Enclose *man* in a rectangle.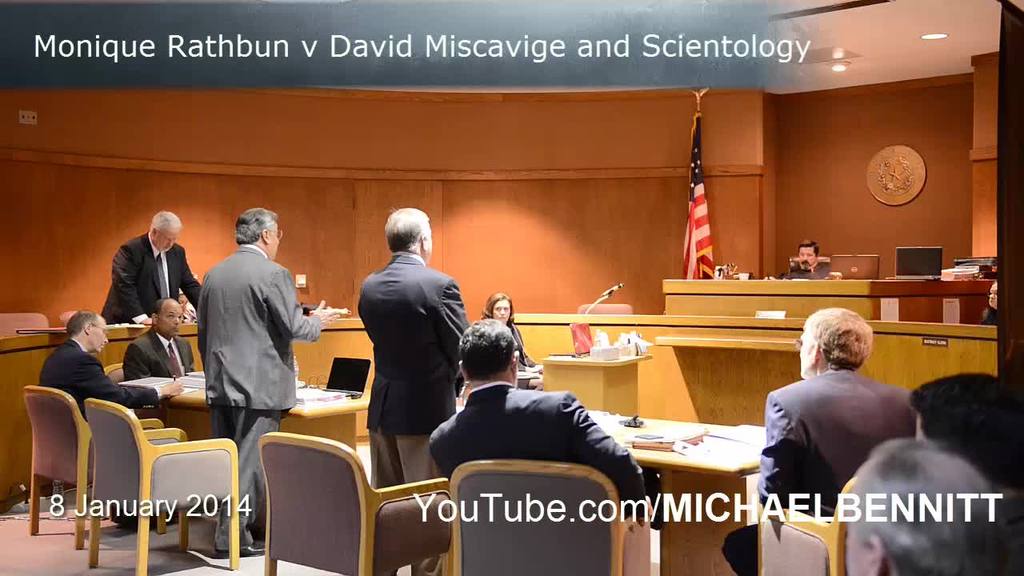
rect(98, 206, 202, 326).
